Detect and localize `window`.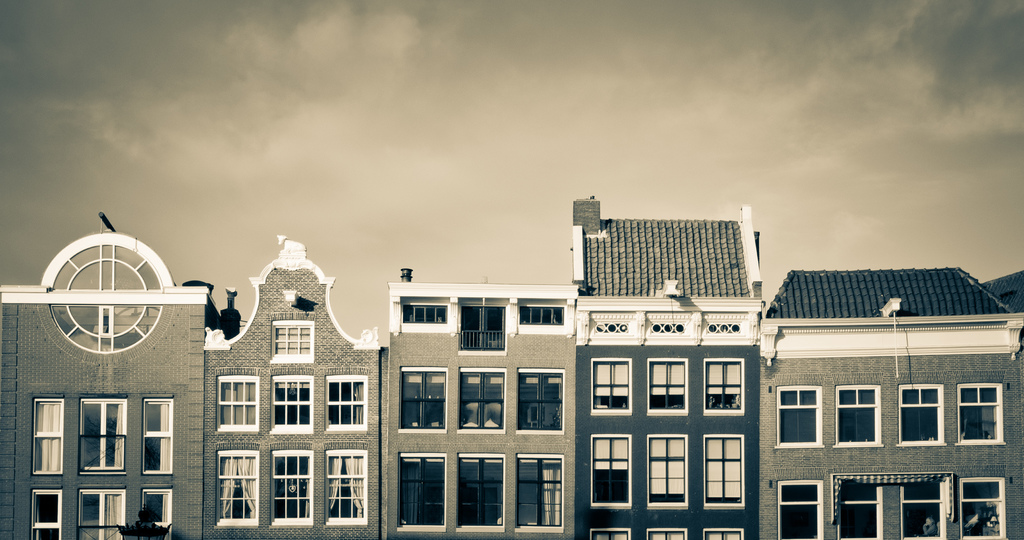
Localized at x1=963, y1=474, x2=1004, y2=539.
